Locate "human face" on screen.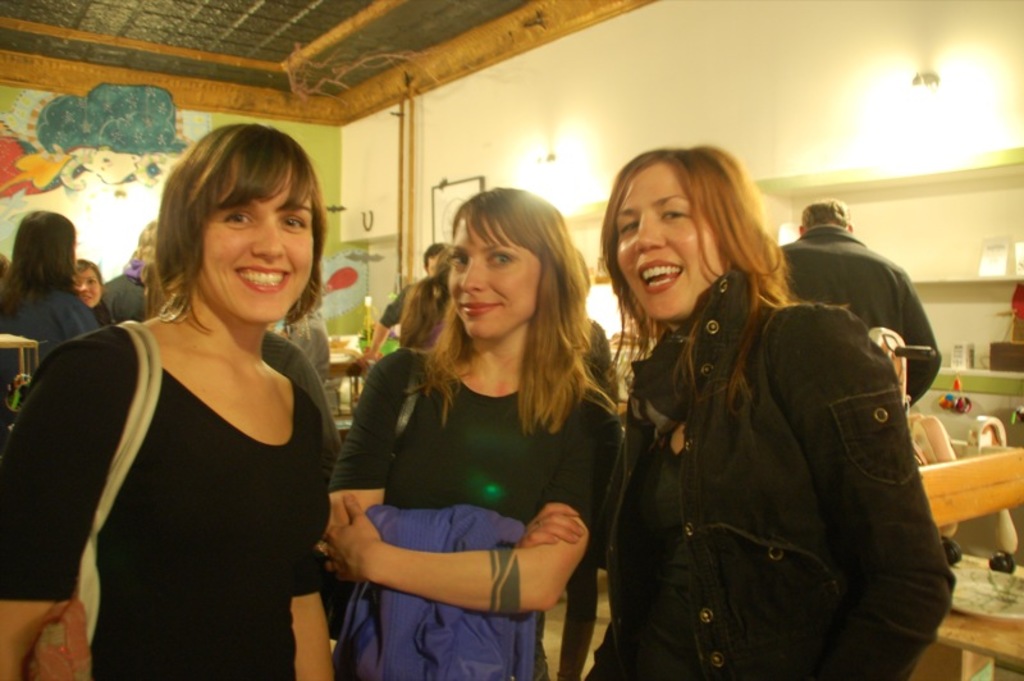
On screen at pyautogui.locateOnScreen(192, 161, 311, 324).
